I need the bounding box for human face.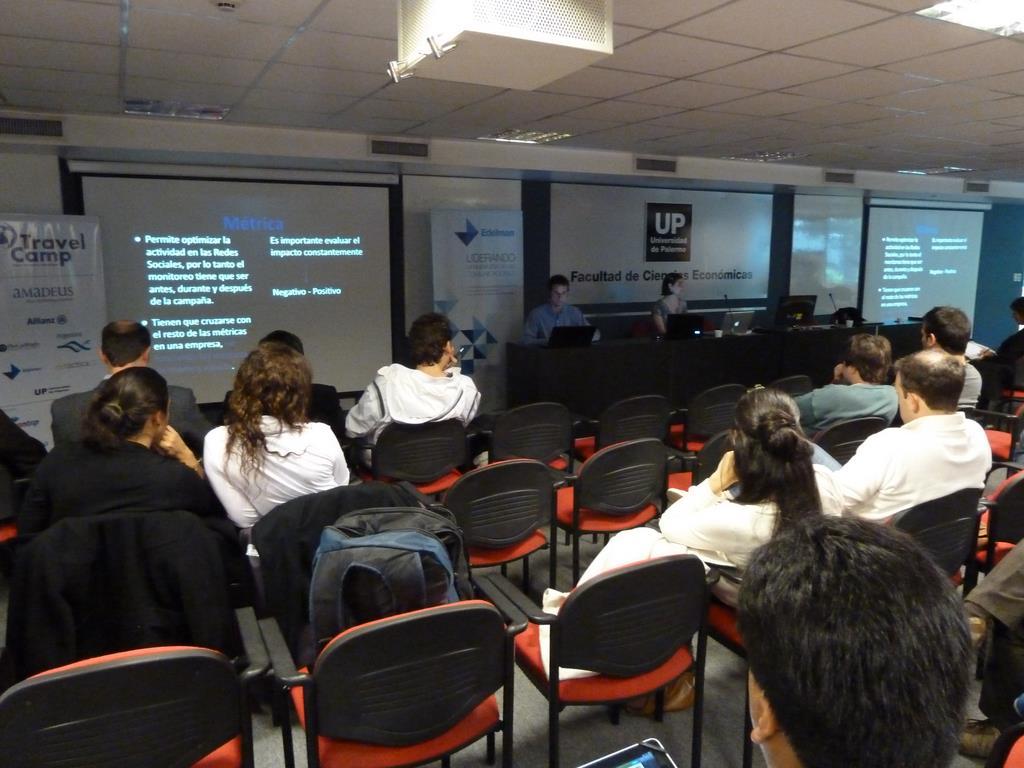
Here it is: [left=673, top=278, right=684, bottom=296].
